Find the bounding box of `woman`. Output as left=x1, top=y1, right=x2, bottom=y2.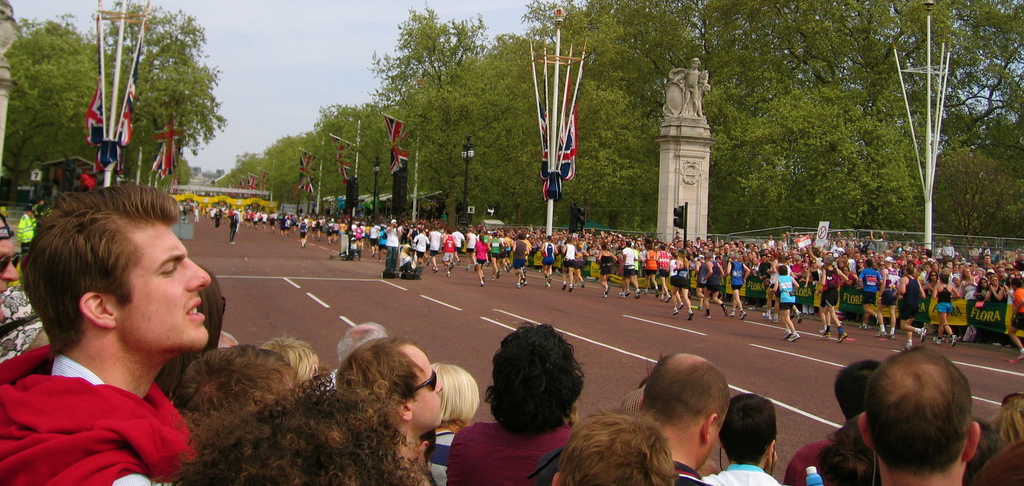
left=950, top=273, right=965, bottom=294.
